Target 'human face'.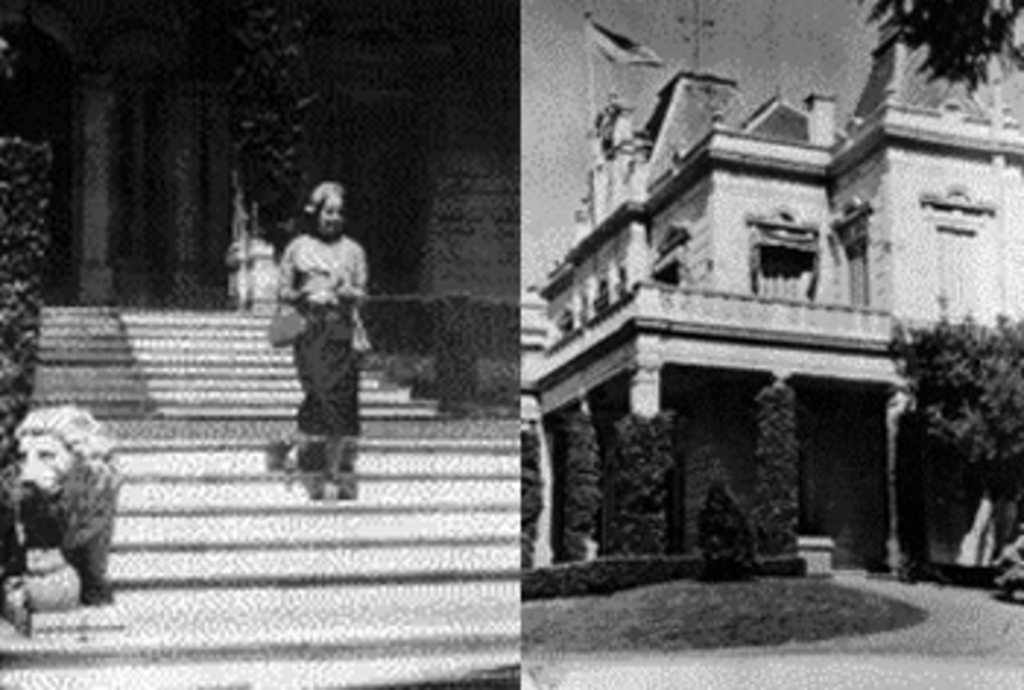
Target region: x1=310 y1=184 x2=348 y2=243.
